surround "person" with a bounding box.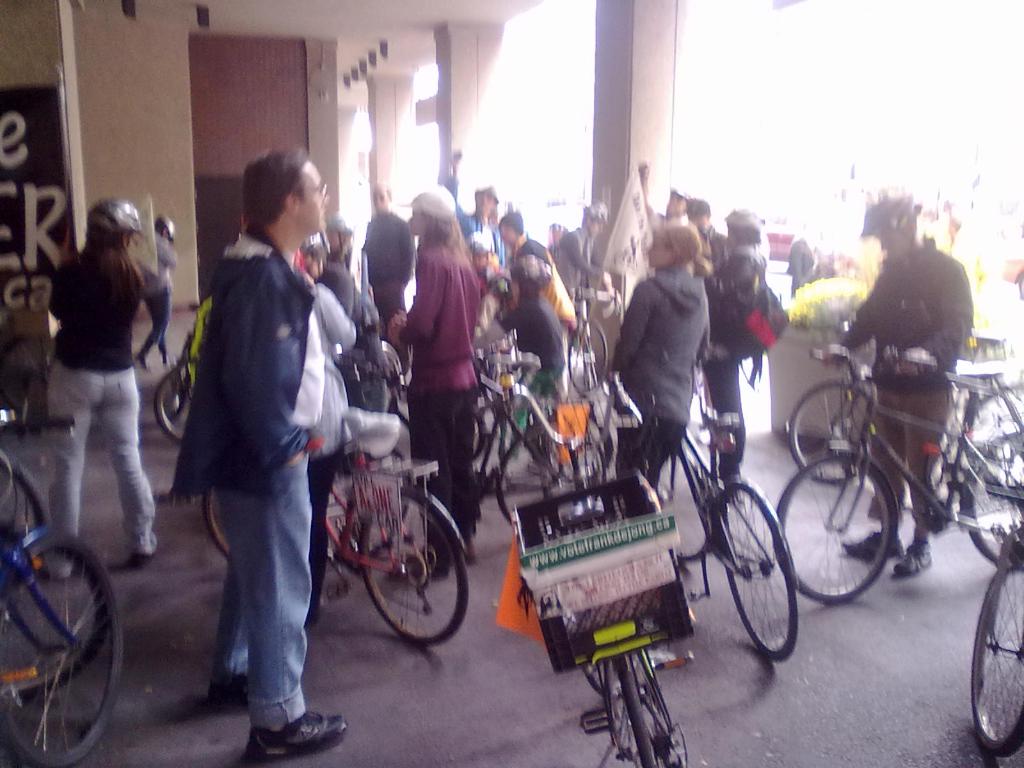
[387, 182, 484, 578].
